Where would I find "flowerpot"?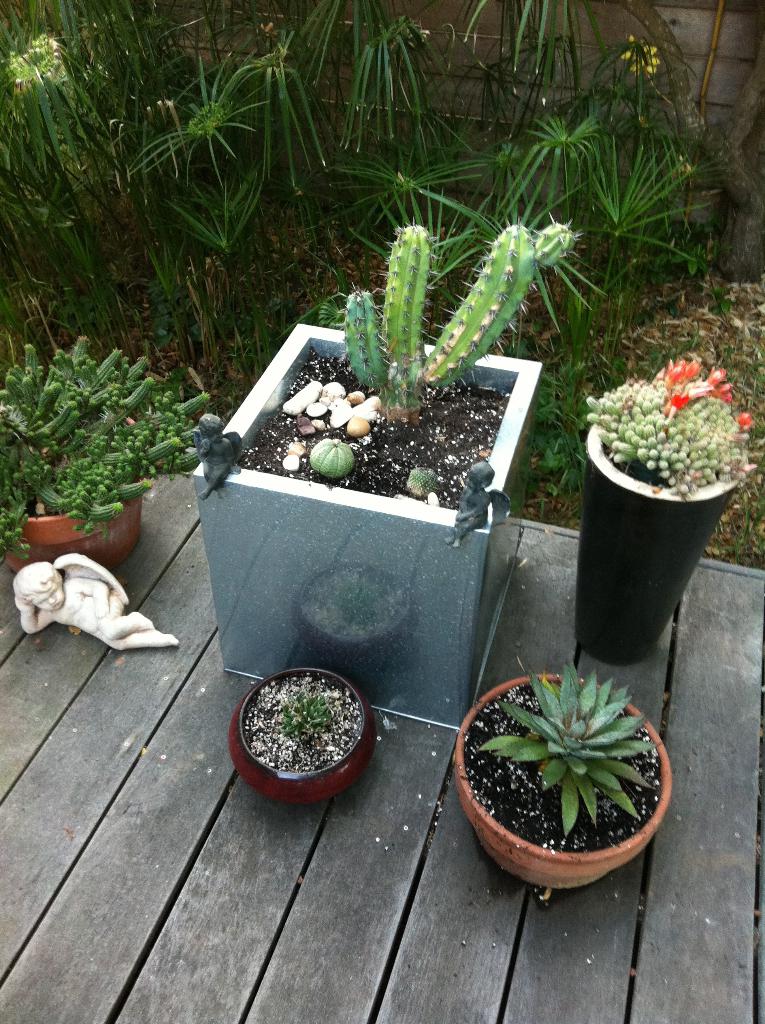
At bbox=[1, 478, 144, 573].
